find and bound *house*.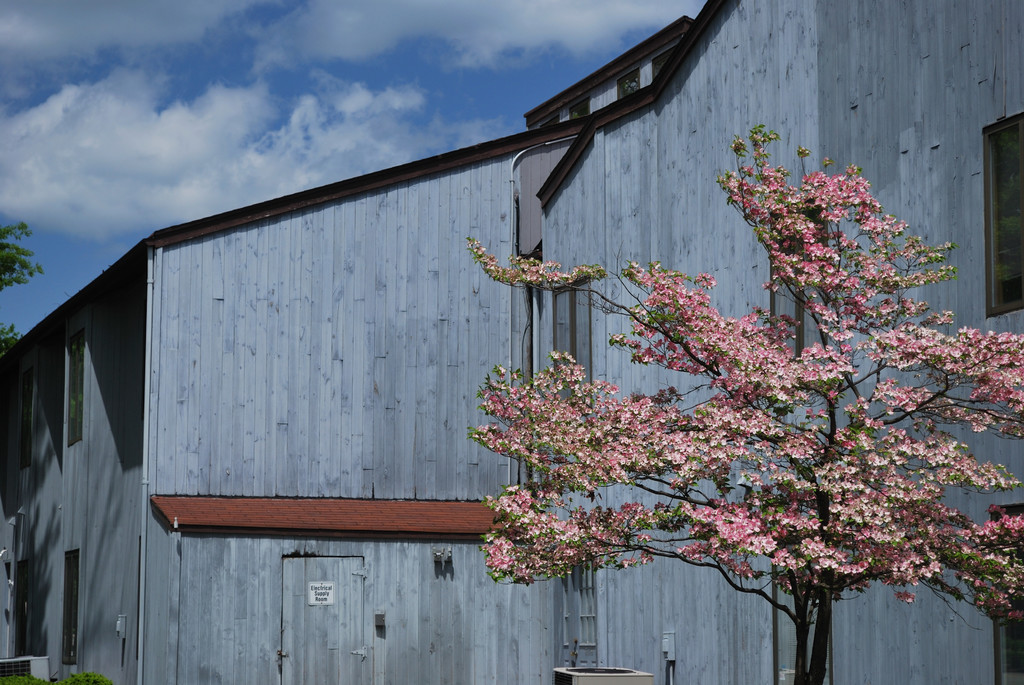
Bound: (x1=0, y1=0, x2=1023, y2=684).
